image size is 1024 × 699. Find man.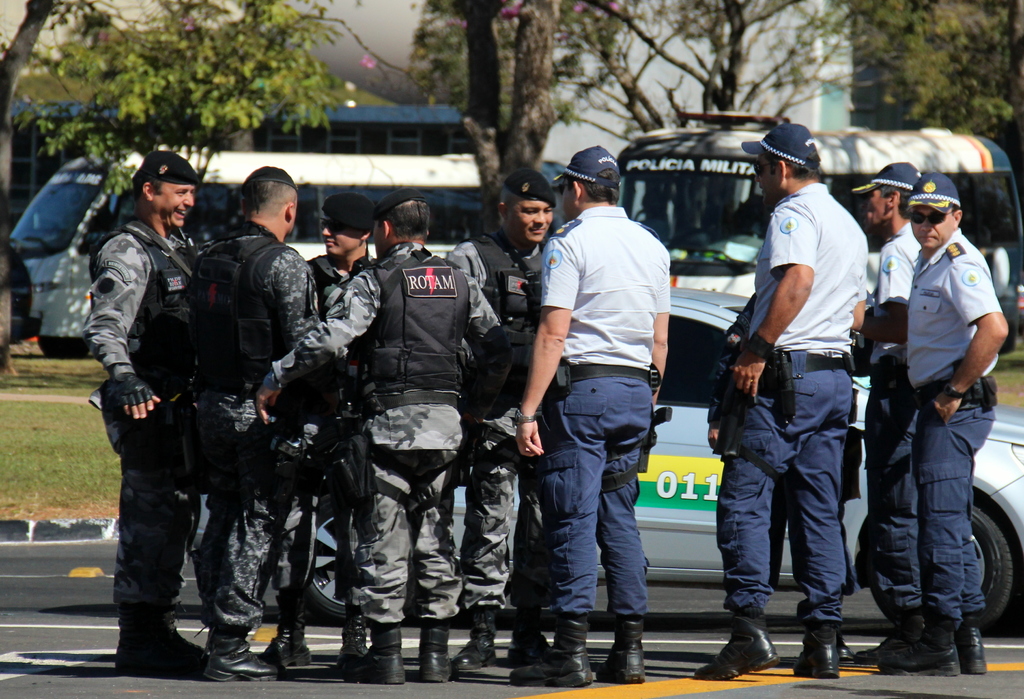
locate(187, 163, 323, 680).
